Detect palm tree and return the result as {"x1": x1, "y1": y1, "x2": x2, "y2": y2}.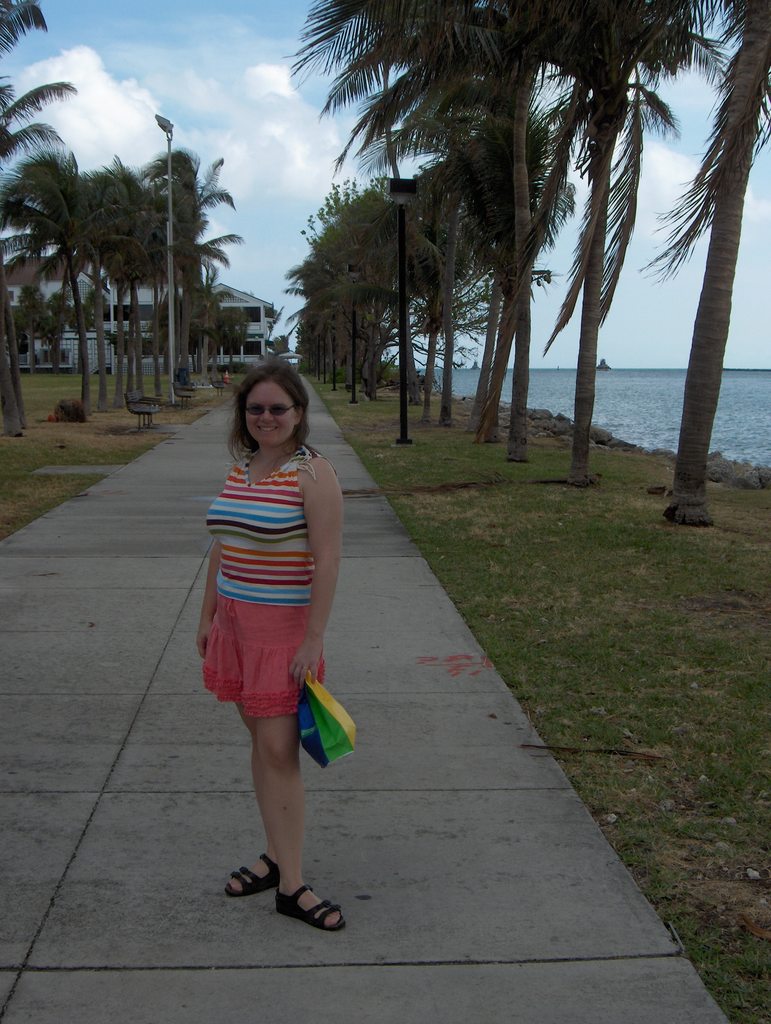
{"x1": 284, "y1": 0, "x2": 720, "y2": 459}.
